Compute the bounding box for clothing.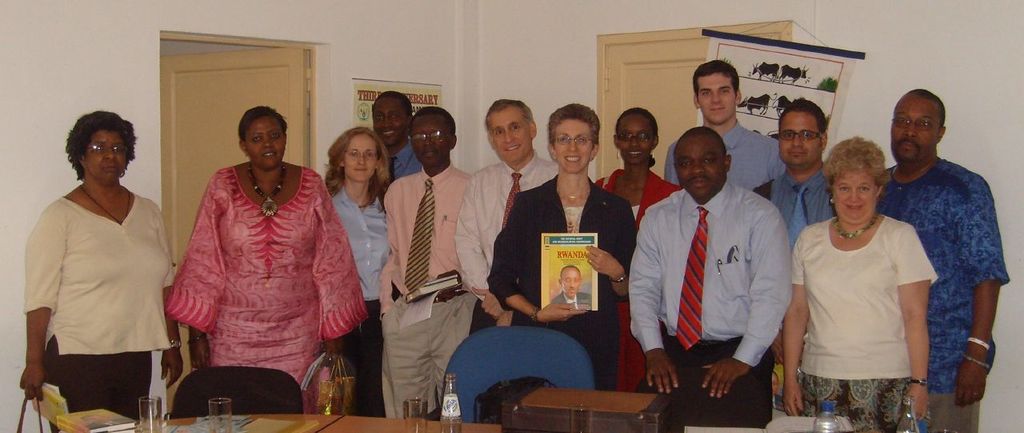
380:161:466:415.
